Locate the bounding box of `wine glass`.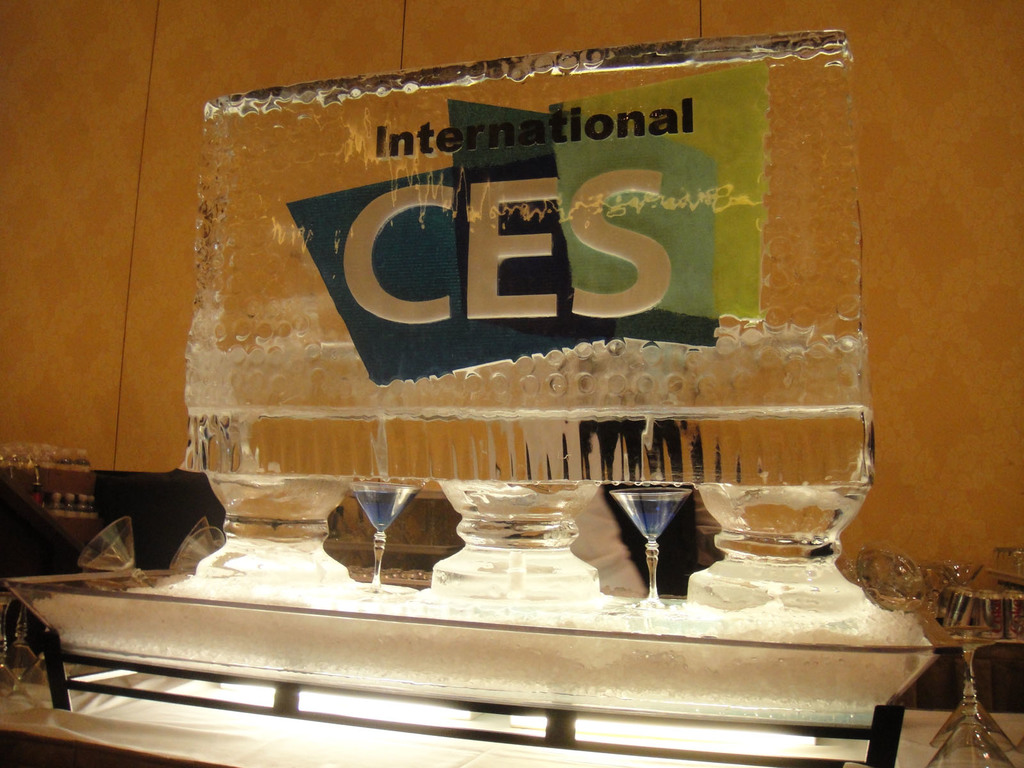
Bounding box: (167, 514, 213, 564).
